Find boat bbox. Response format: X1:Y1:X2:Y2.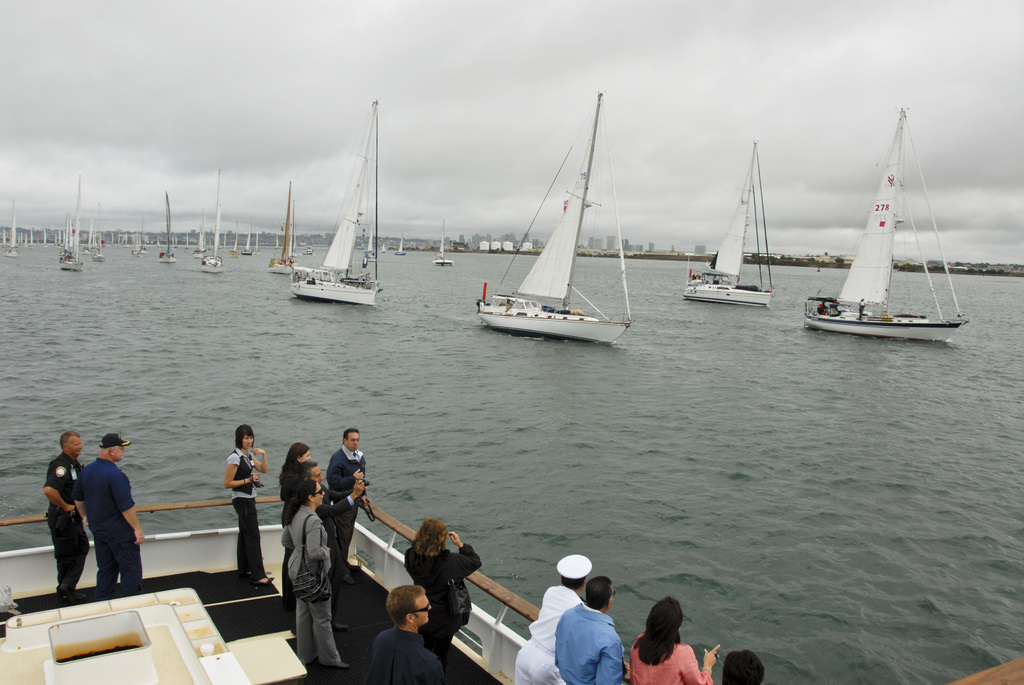
472:90:636:354.
